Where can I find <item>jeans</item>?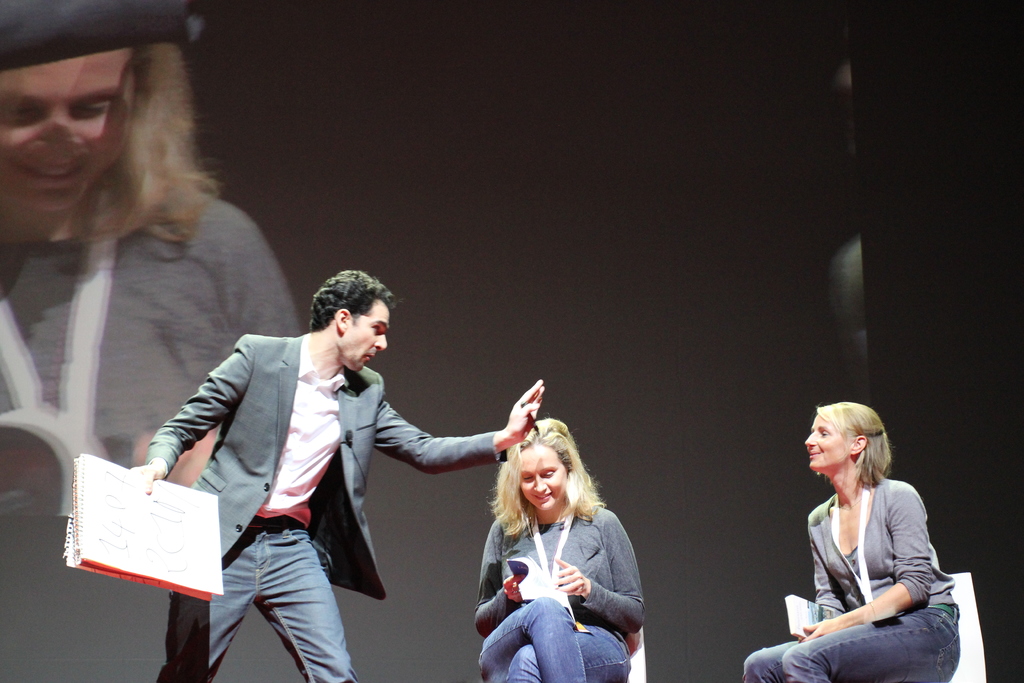
You can find it at {"x1": 479, "y1": 596, "x2": 631, "y2": 682}.
